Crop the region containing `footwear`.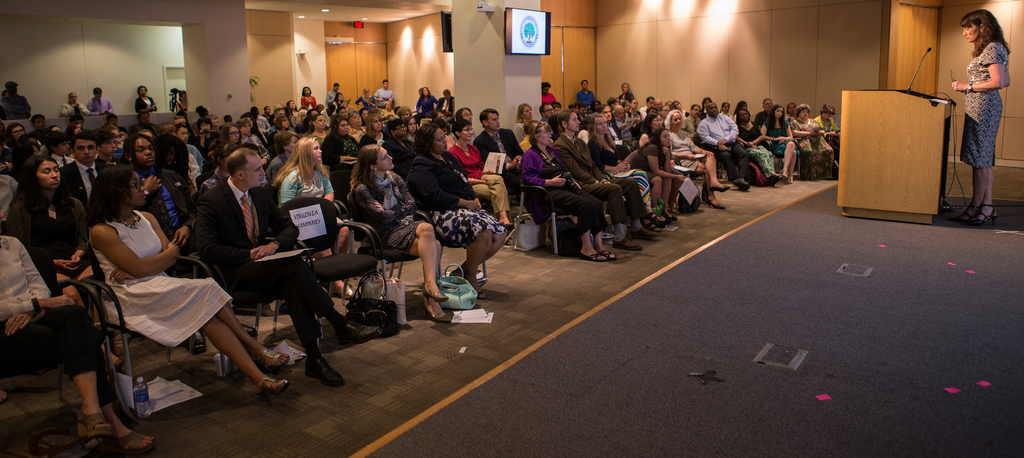
Crop region: BBox(977, 196, 995, 230).
